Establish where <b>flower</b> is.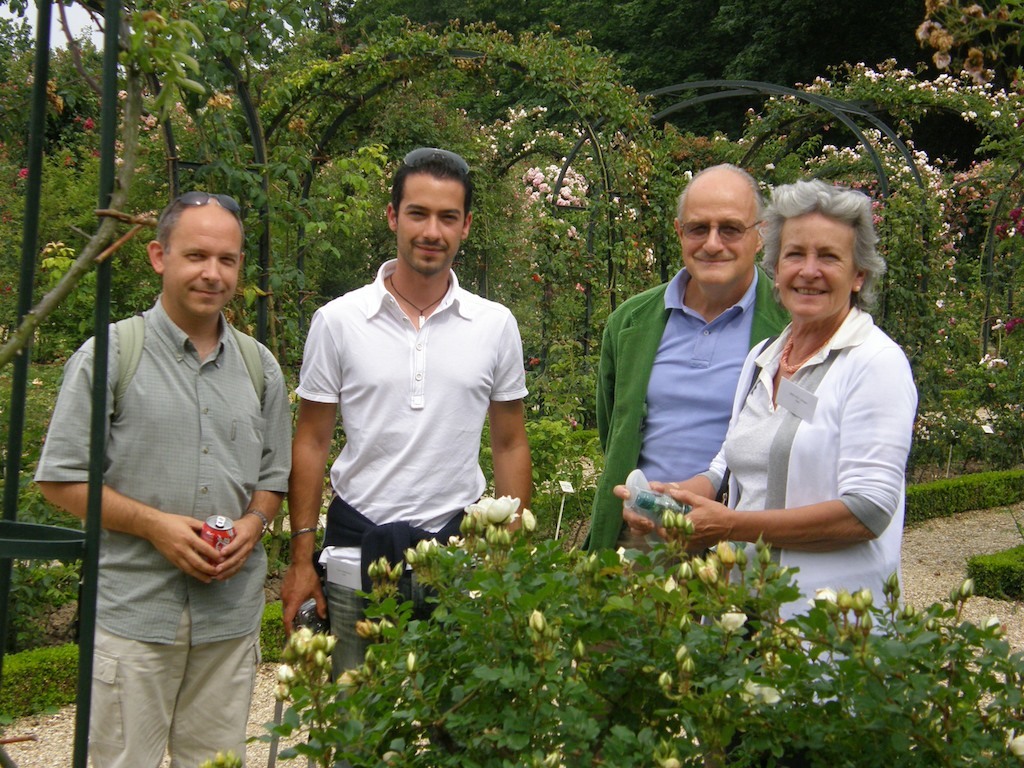
Established at bbox(476, 491, 490, 525).
